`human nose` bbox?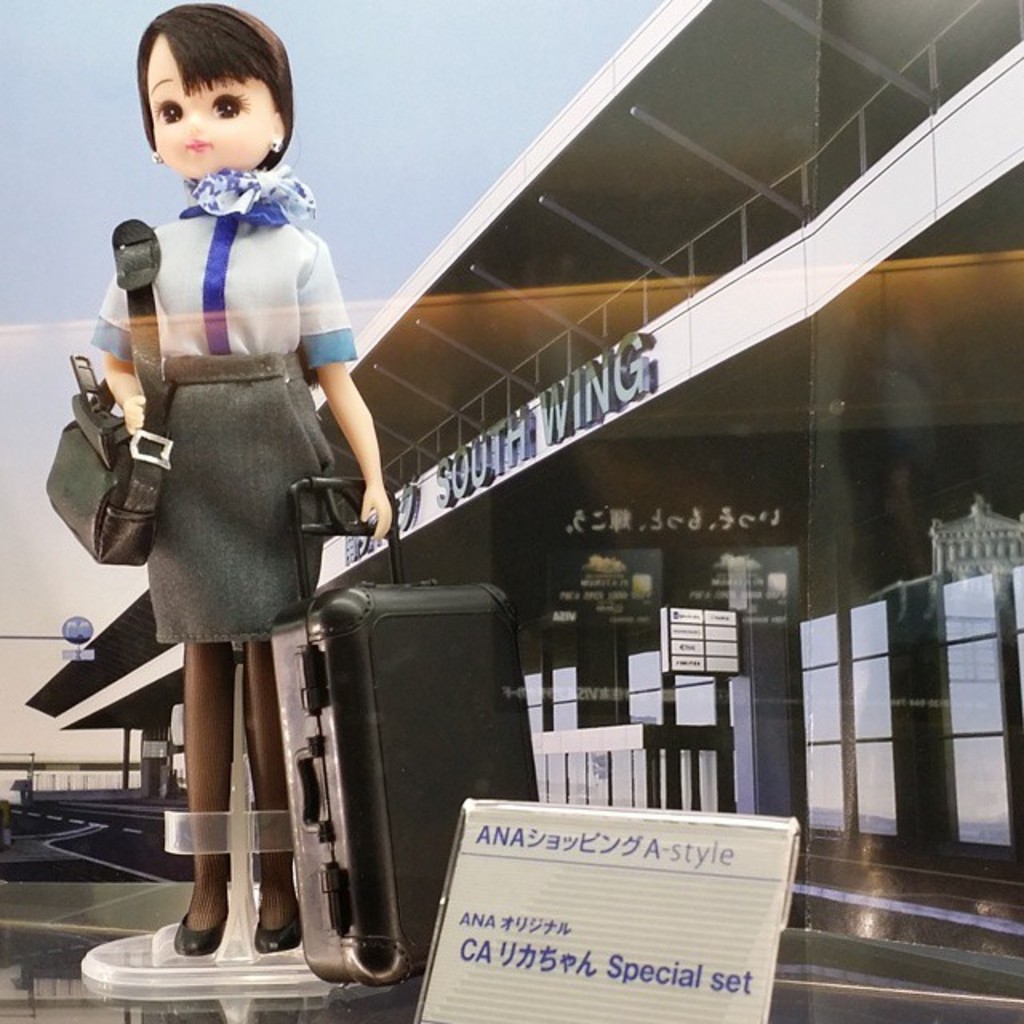
box(182, 106, 206, 134)
